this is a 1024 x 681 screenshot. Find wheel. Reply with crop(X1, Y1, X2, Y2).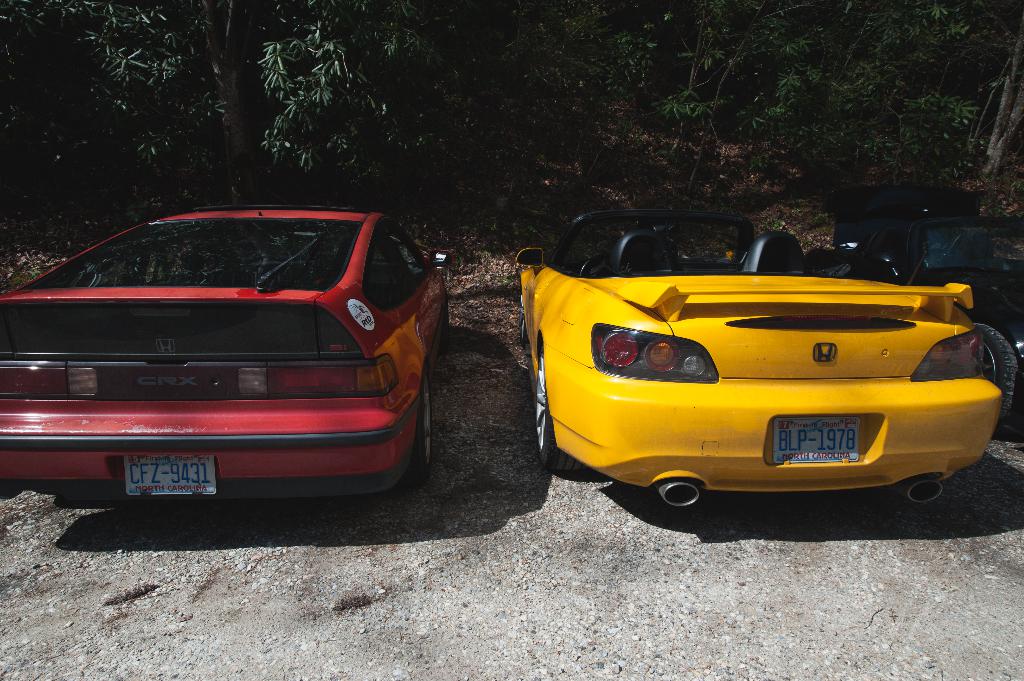
crop(438, 302, 454, 356).
